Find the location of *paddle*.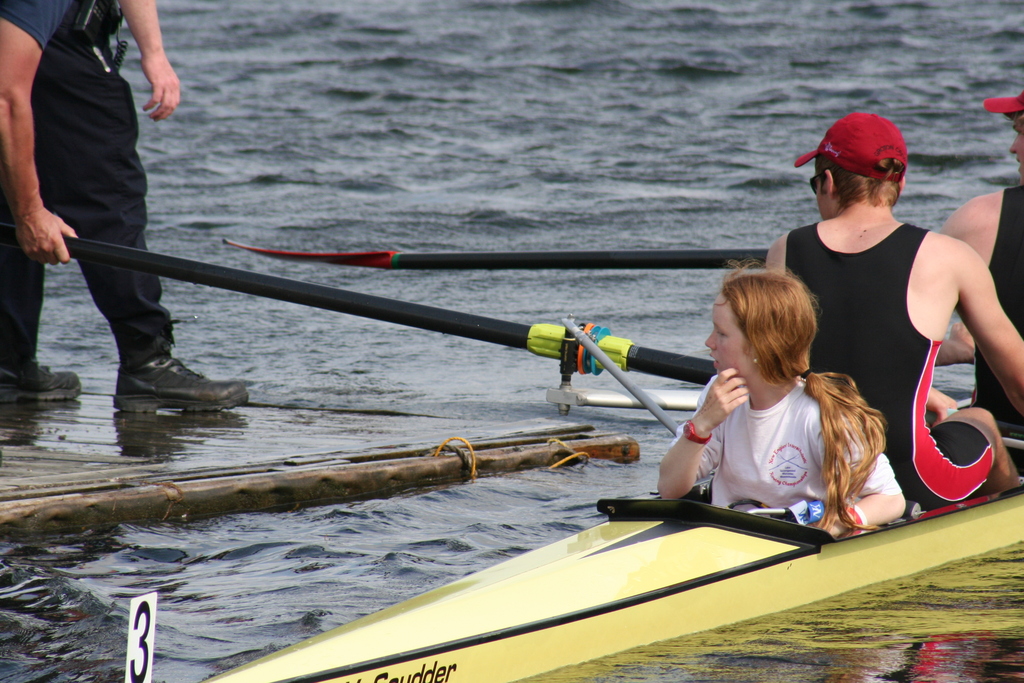
Location: region(224, 236, 771, 272).
